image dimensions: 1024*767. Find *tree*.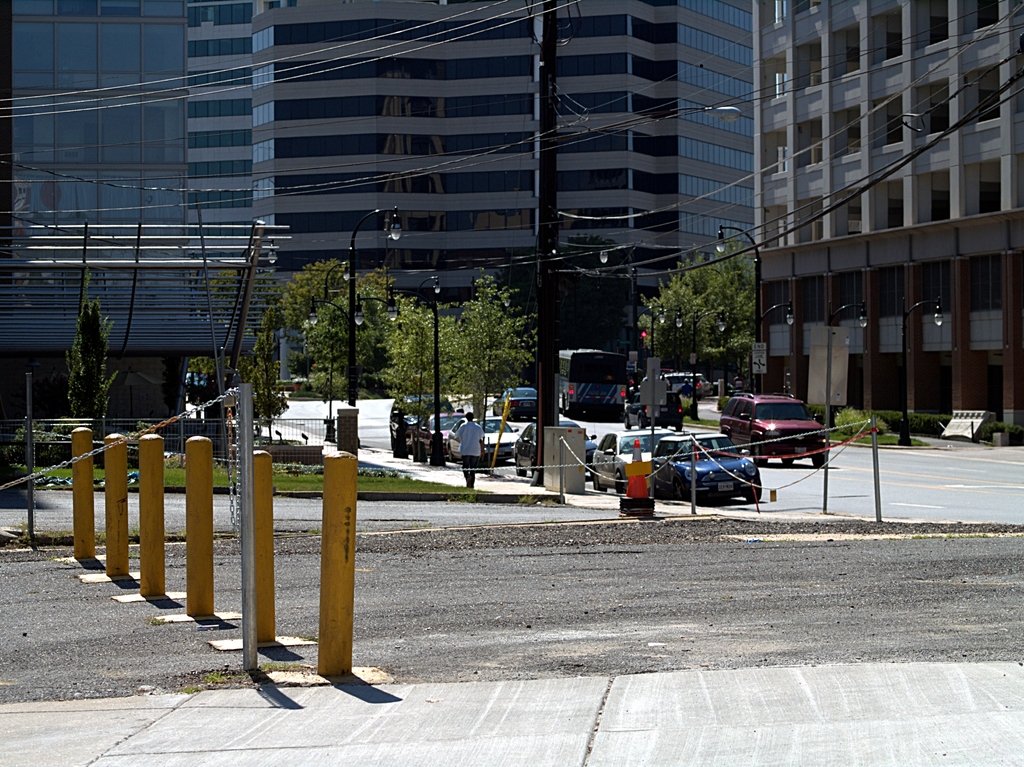
42, 273, 109, 416.
